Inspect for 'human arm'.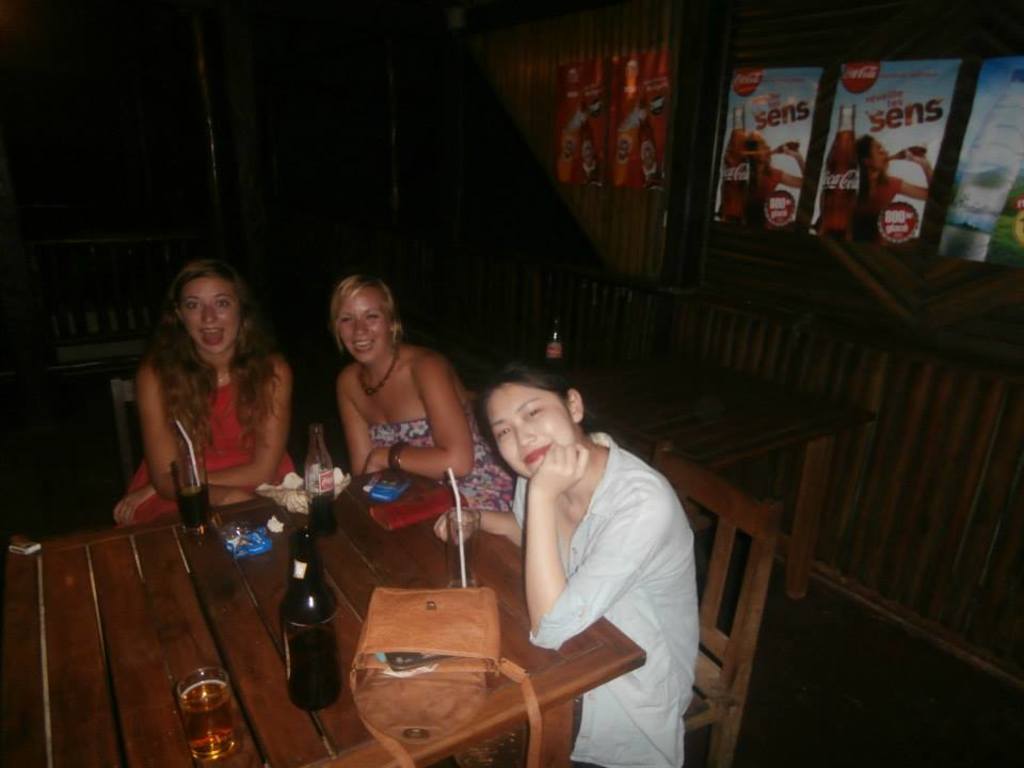
Inspection: (x1=141, y1=363, x2=260, y2=508).
